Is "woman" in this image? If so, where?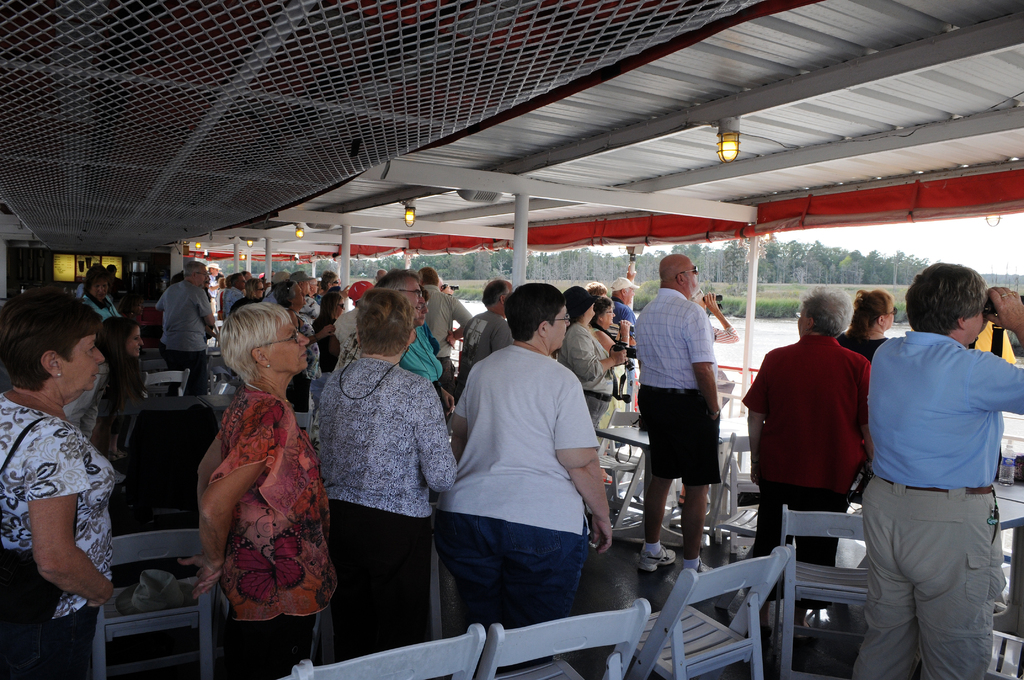
Yes, at <box>591,299,634,434</box>.
